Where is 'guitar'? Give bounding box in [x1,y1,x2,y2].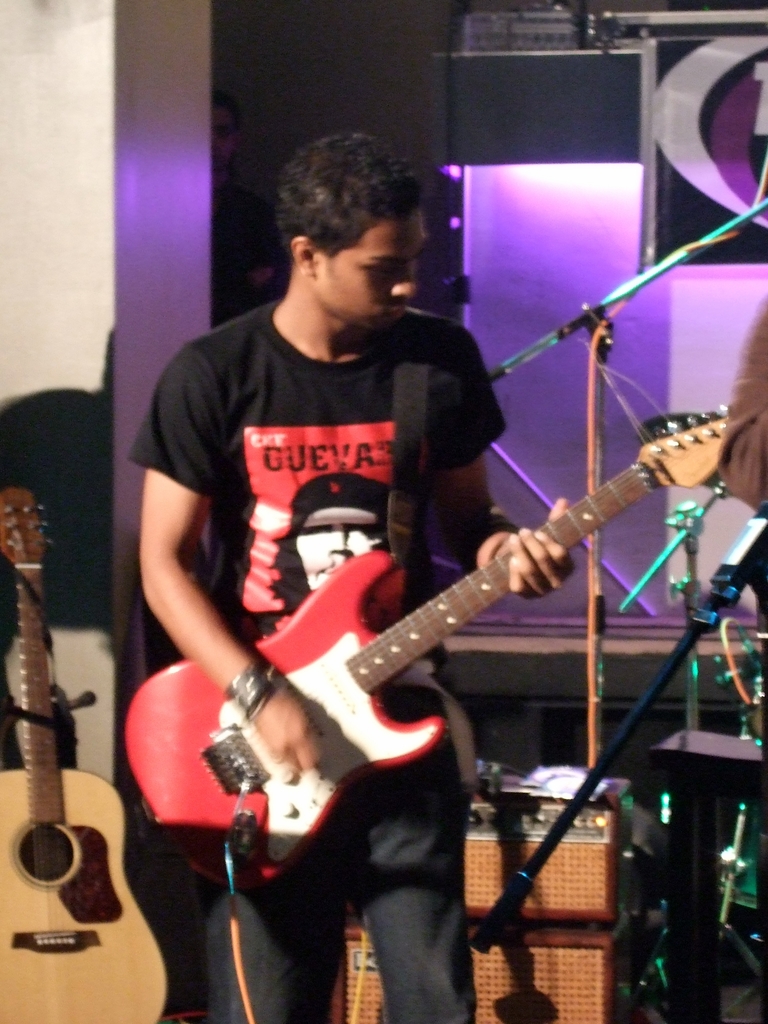
[0,483,172,1023].
